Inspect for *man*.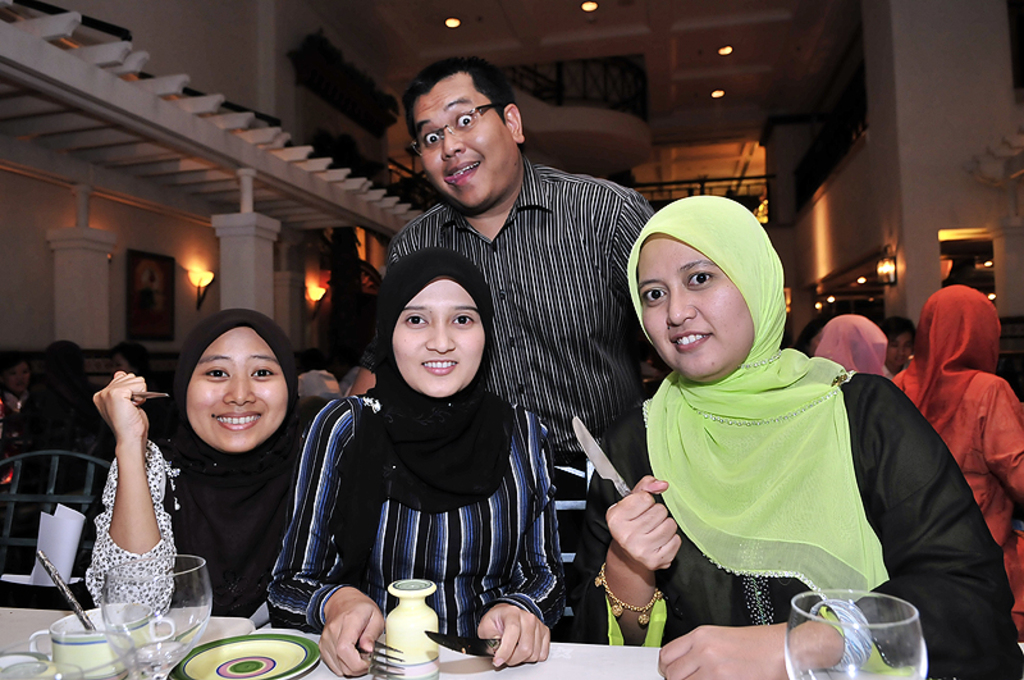
Inspection: x1=371 y1=109 x2=653 y2=598.
